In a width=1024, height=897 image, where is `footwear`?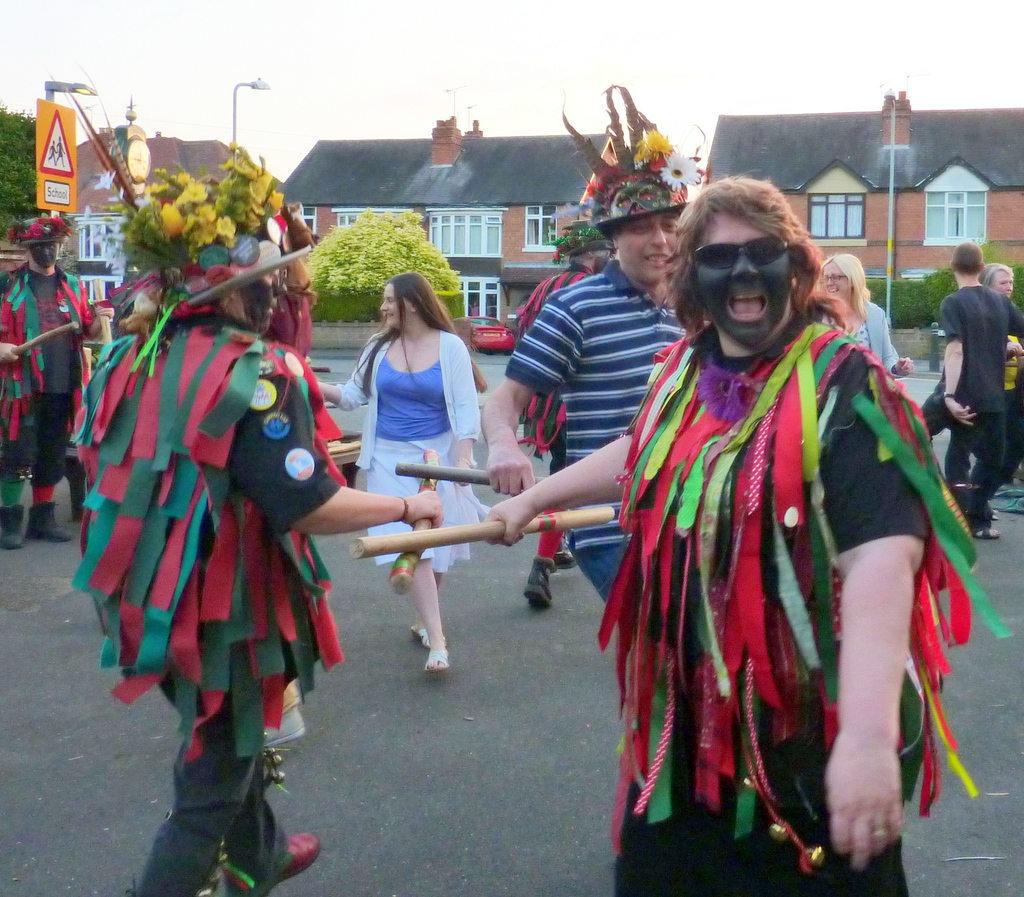
[x1=548, y1=547, x2=578, y2=572].
